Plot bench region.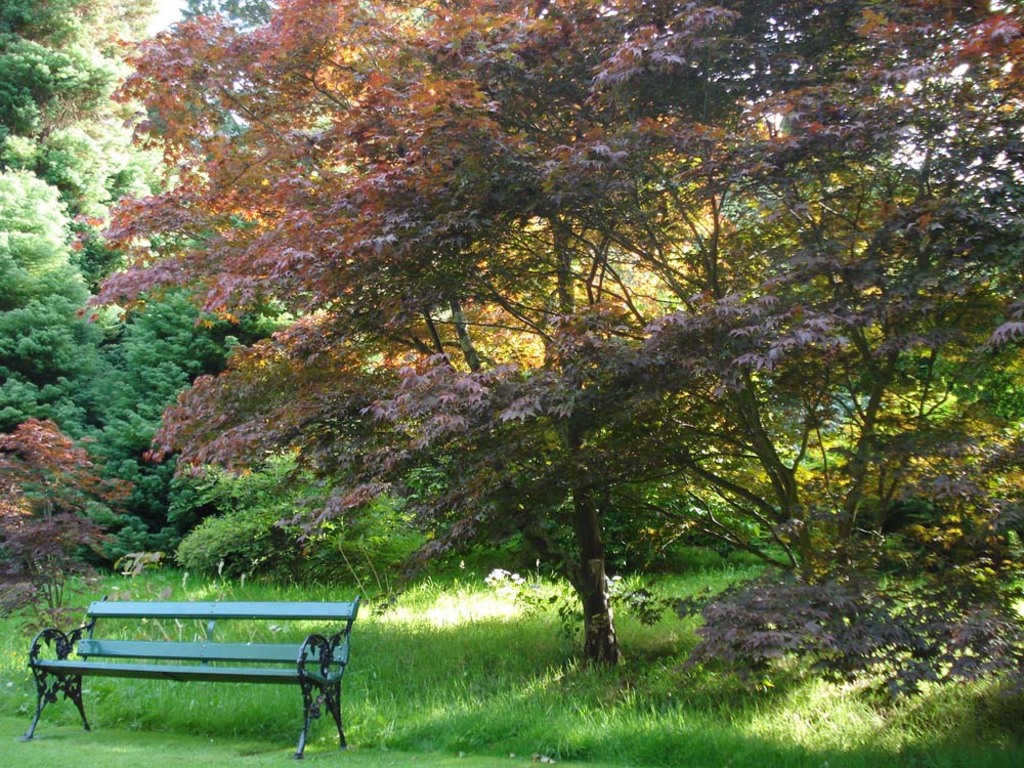
Plotted at pyautogui.locateOnScreen(26, 600, 344, 751).
